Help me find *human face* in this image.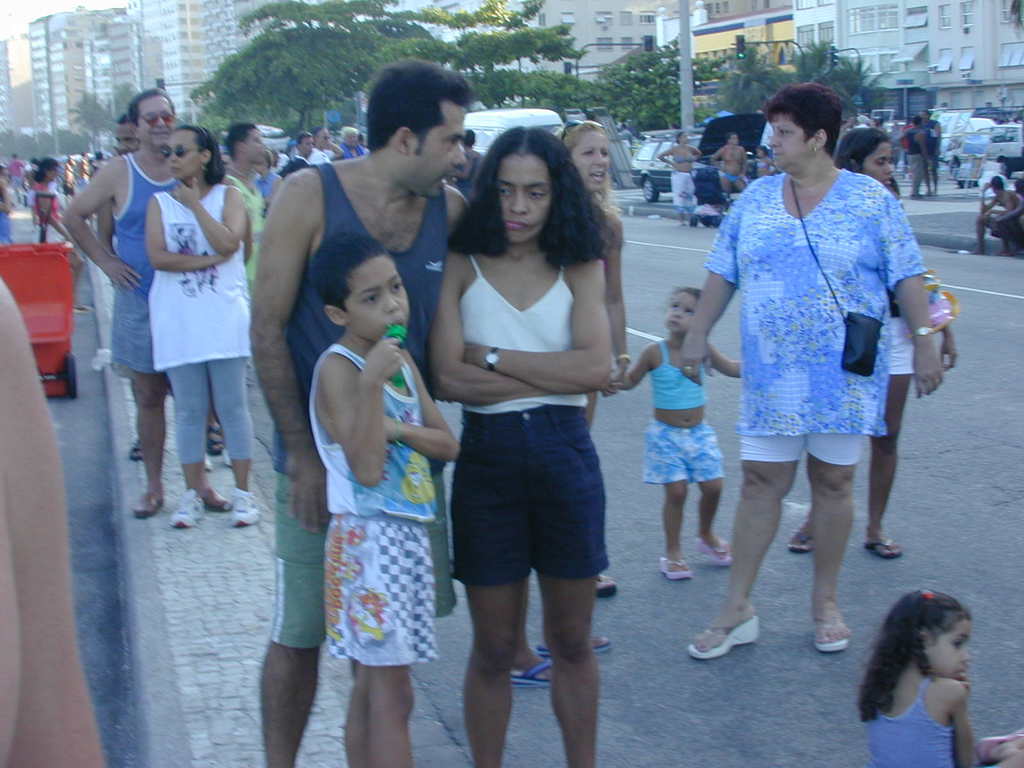
Found it: 301 135 317 154.
